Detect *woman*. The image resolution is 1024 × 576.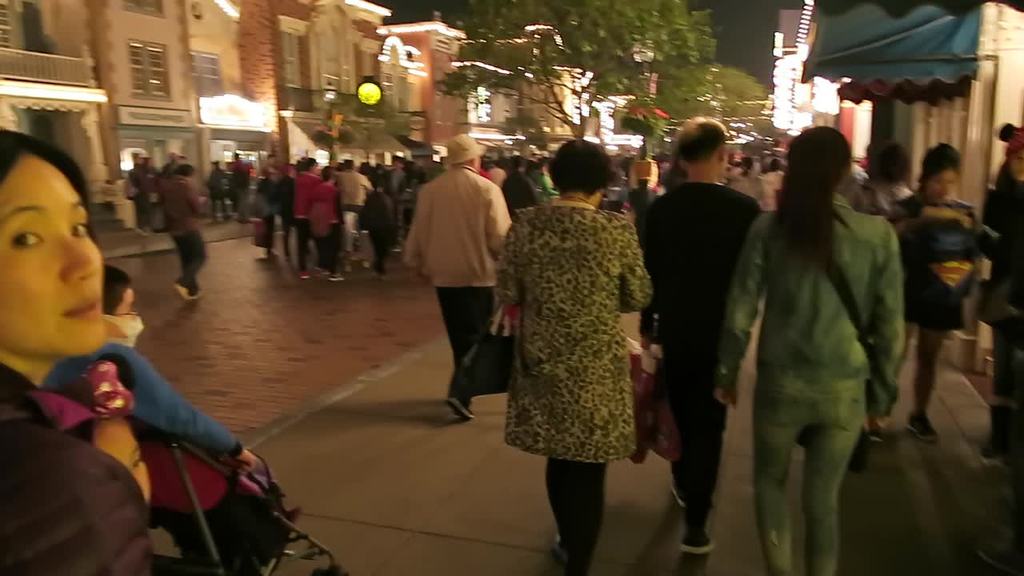
0, 126, 150, 575.
